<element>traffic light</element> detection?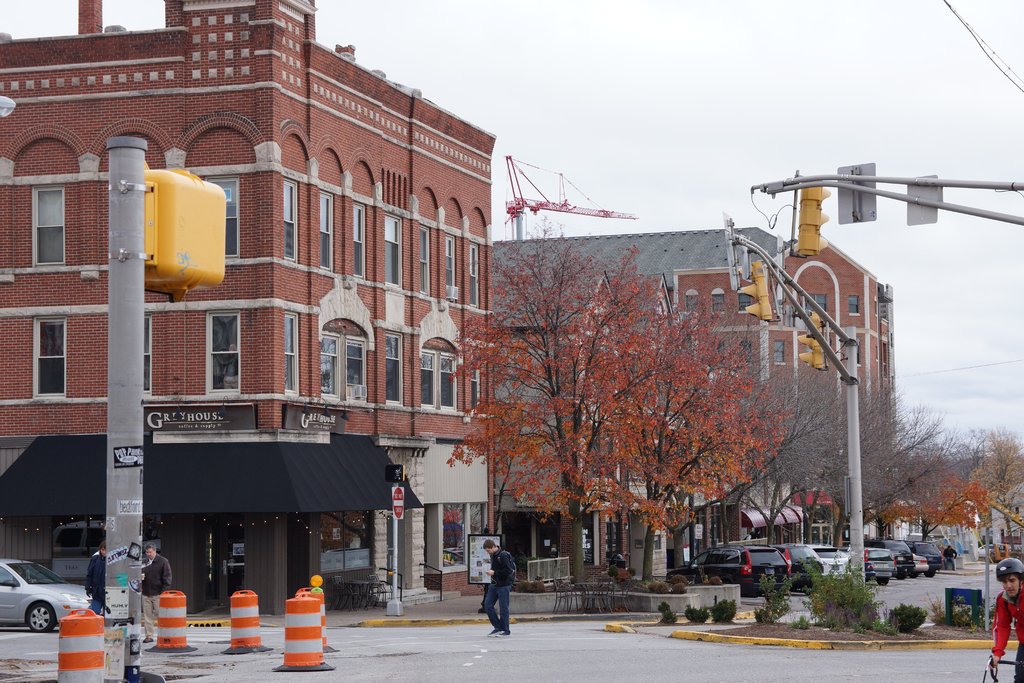
742, 259, 781, 324
